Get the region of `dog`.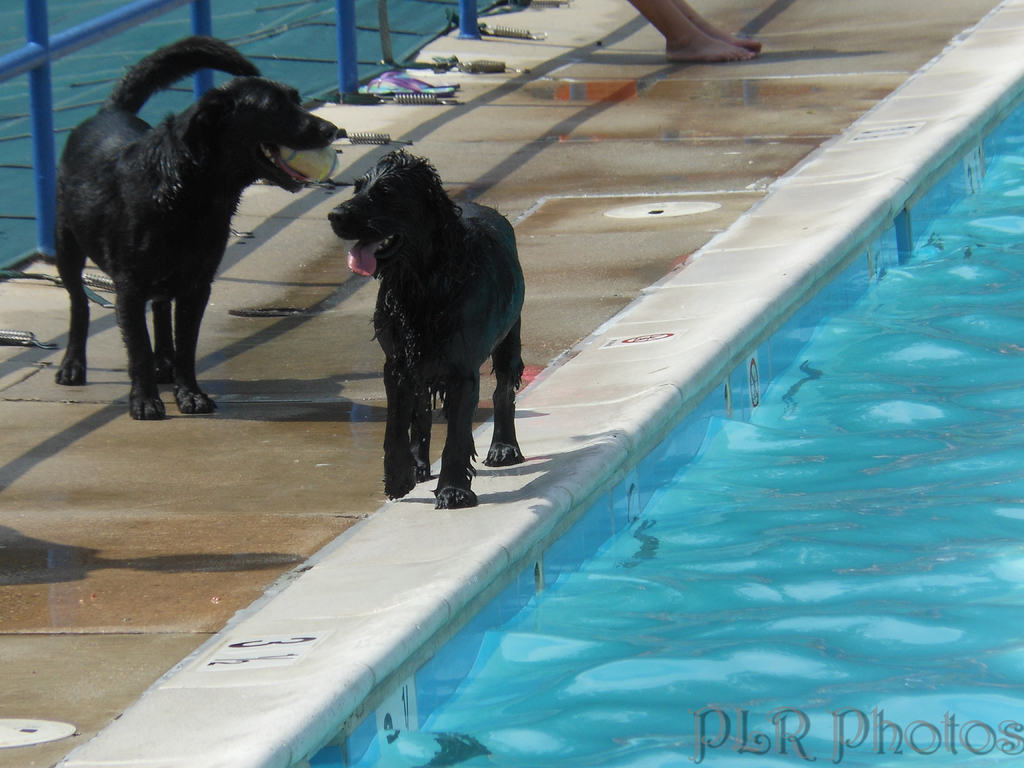
bbox=(54, 29, 340, 417).
